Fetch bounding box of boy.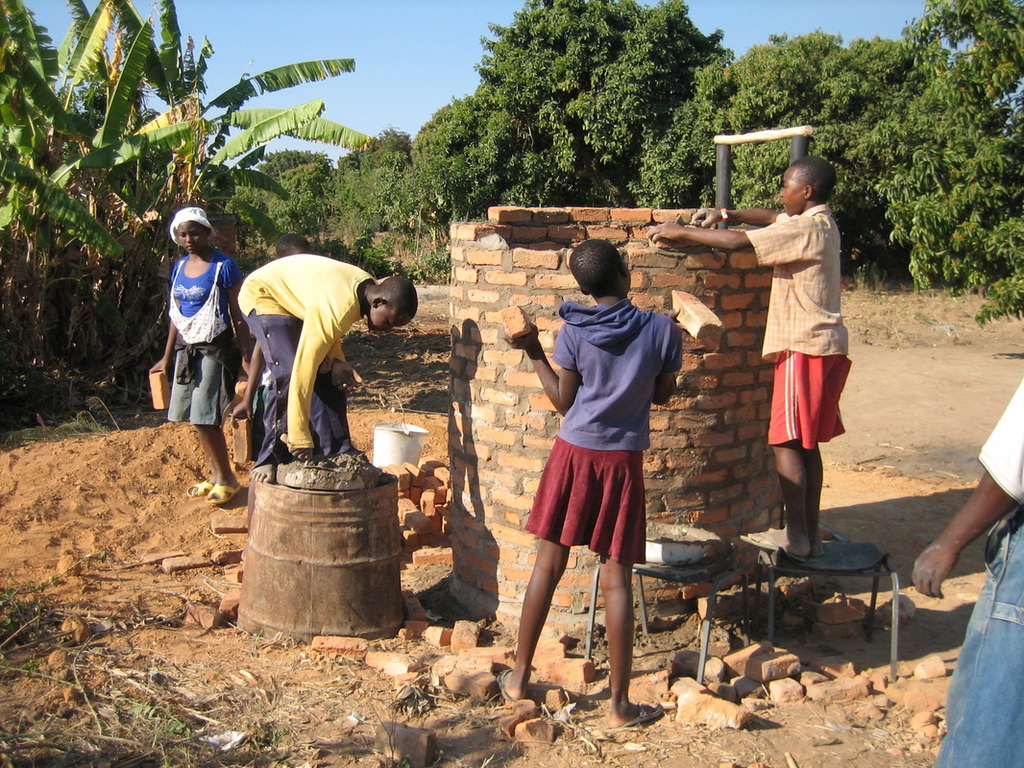
Bbox: bbox(237, 254, 417, 481).
